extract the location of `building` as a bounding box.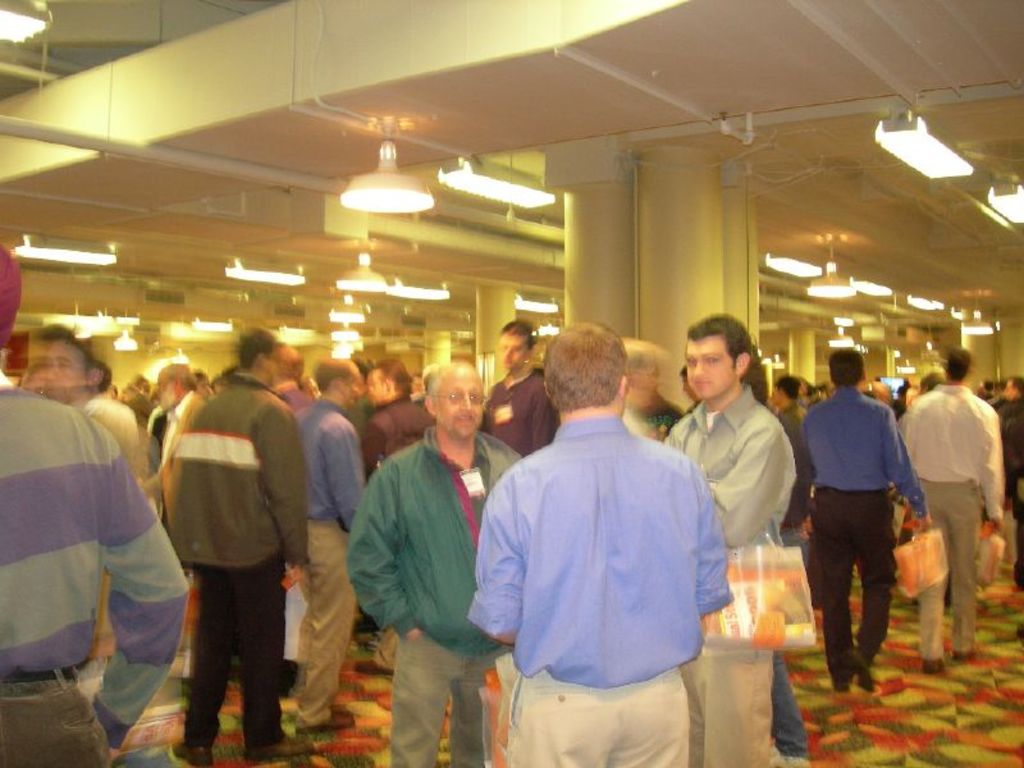
pyautogui.locateOnScreen(0, 0, 1023, 767).
